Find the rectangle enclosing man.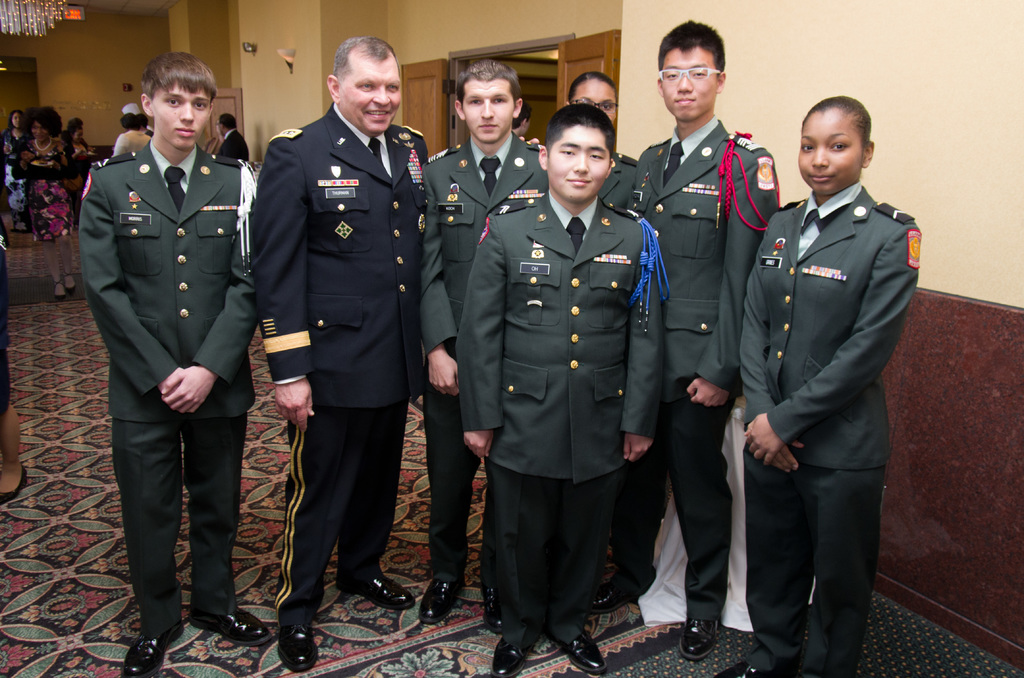
(x1=450, y1=102, x2=670, y2=677).
